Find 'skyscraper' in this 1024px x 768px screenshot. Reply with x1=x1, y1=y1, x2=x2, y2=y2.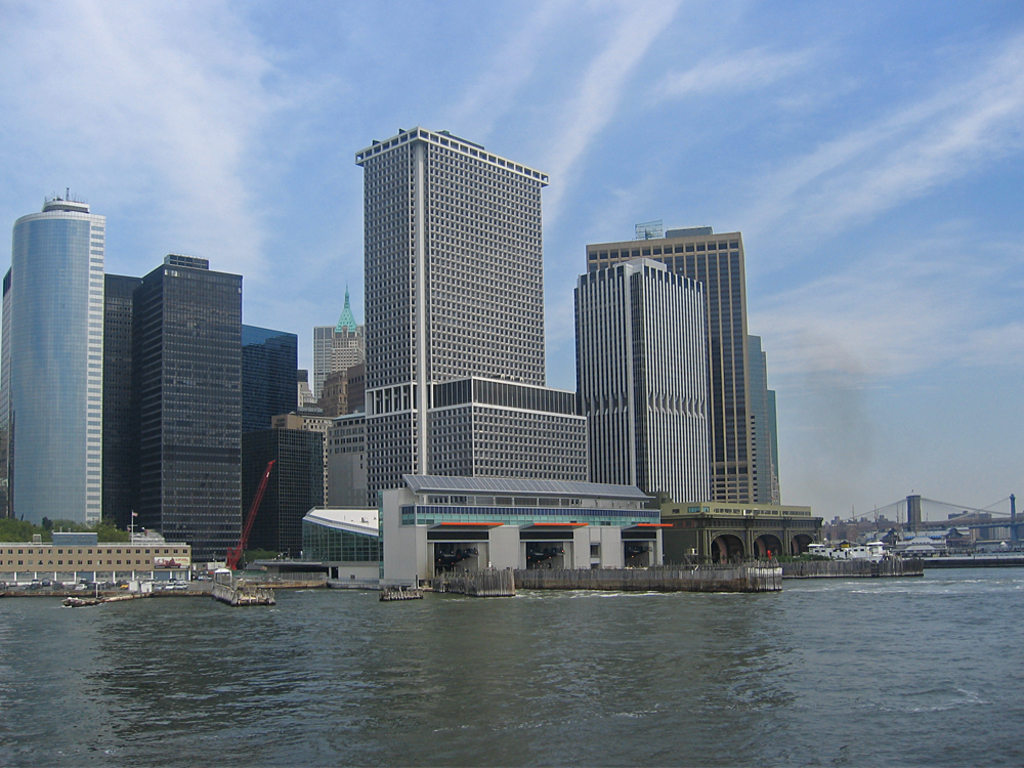
x1=104, y1=254, x2=299, y2=567.
